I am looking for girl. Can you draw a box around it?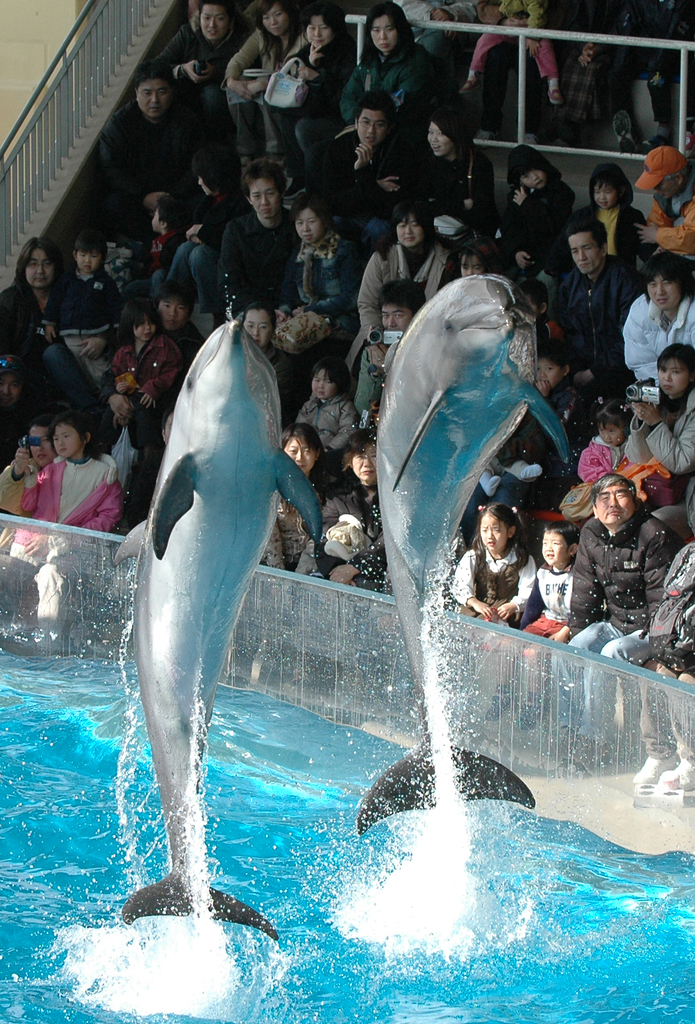
Sure, the bounding box is x1=502, y1=145, x2=573, y2=290.
